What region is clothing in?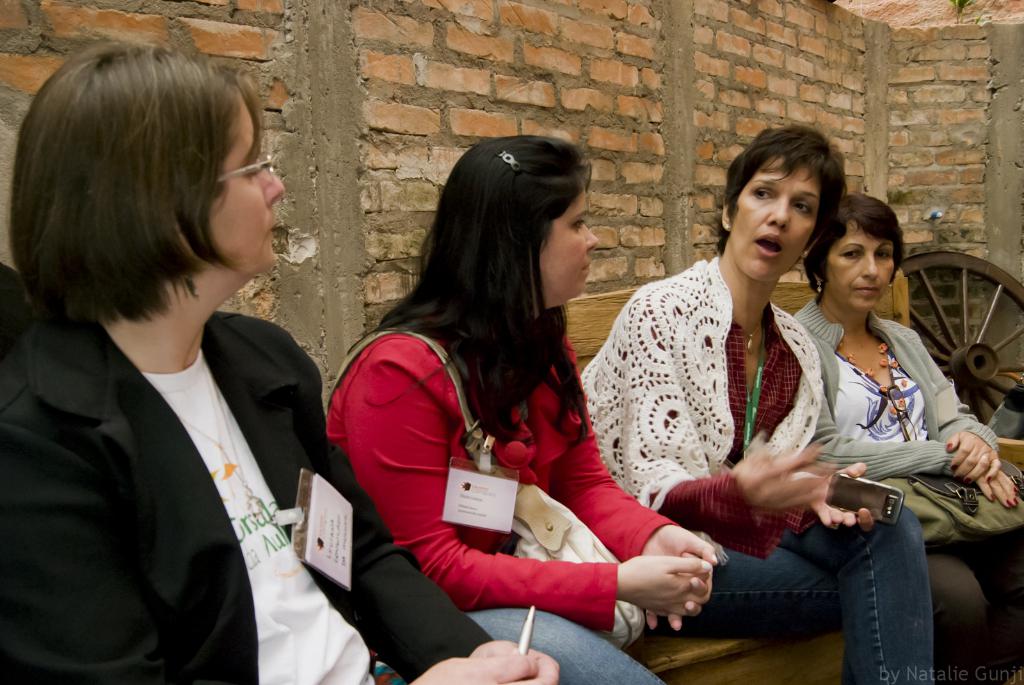
l=0, t=308, r=495, b=684.
